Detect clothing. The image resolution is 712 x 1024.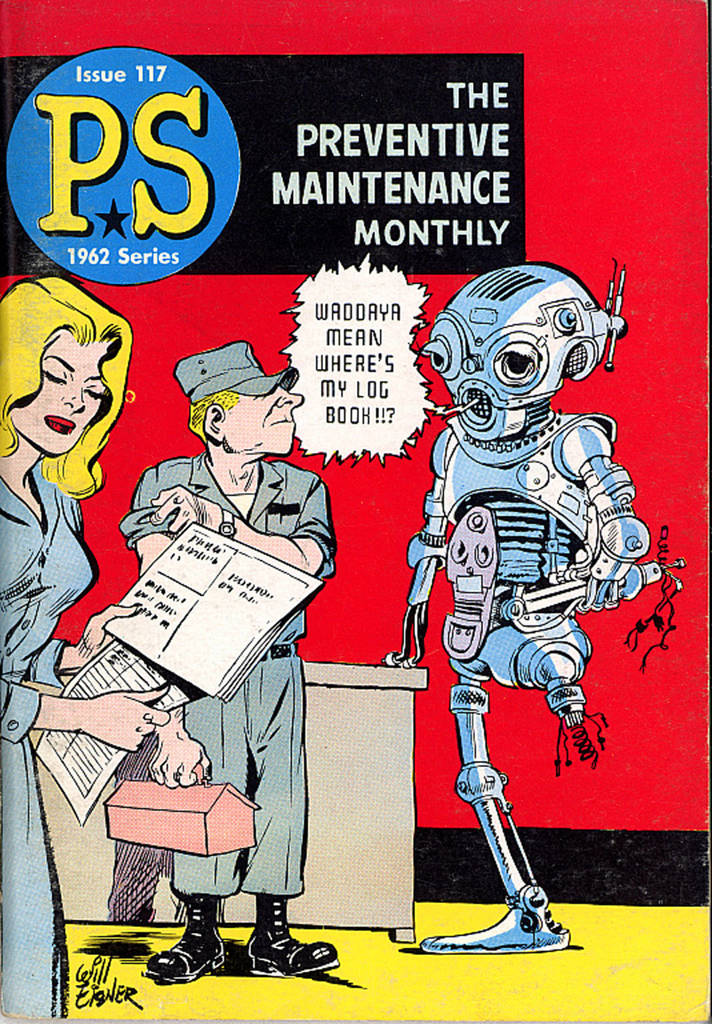
x1=118 y1=457 x2=341 y2=895.
